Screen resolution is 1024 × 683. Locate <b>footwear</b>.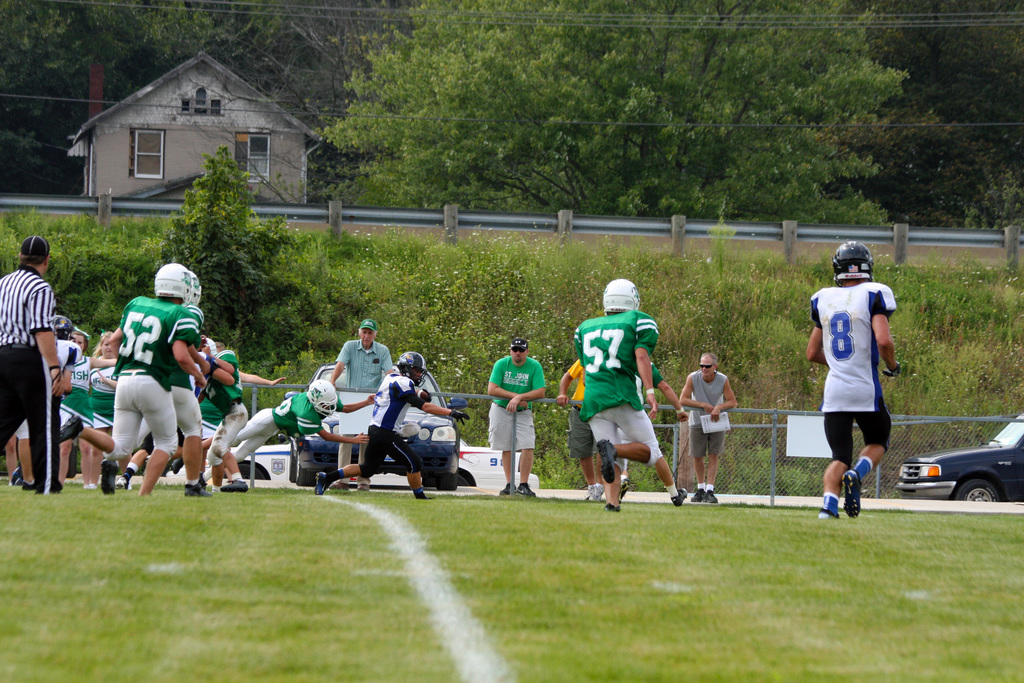
locate(319, 467, 325, 496).
